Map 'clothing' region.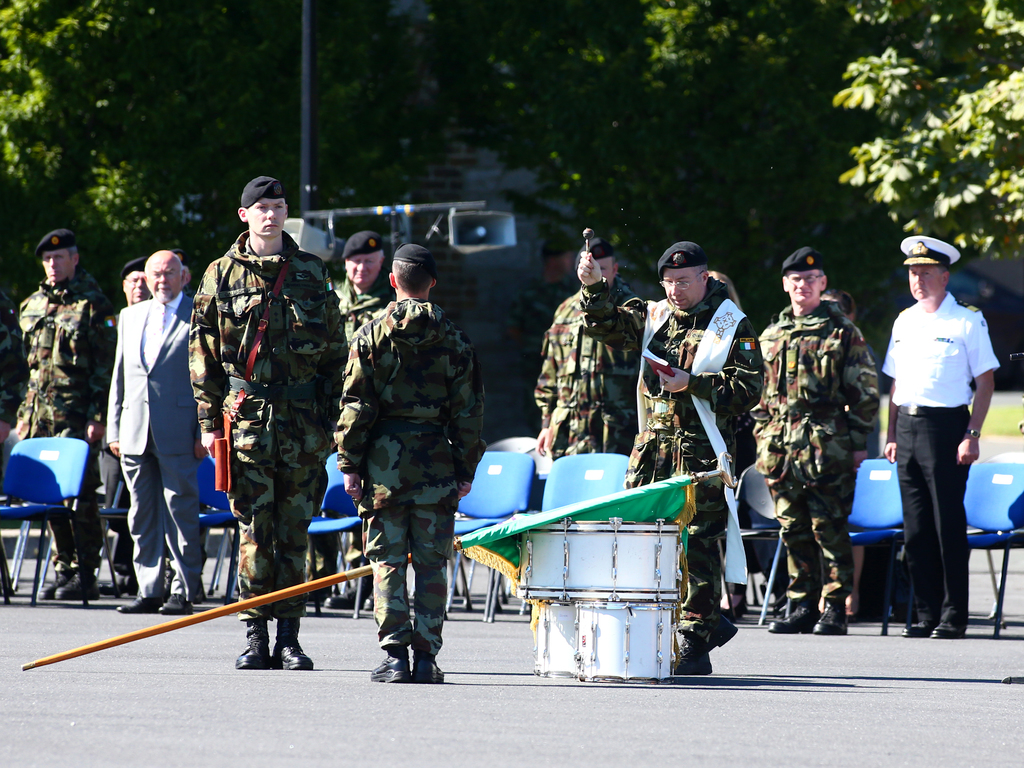
Mapped to box=[749, 294, 883, 615].
